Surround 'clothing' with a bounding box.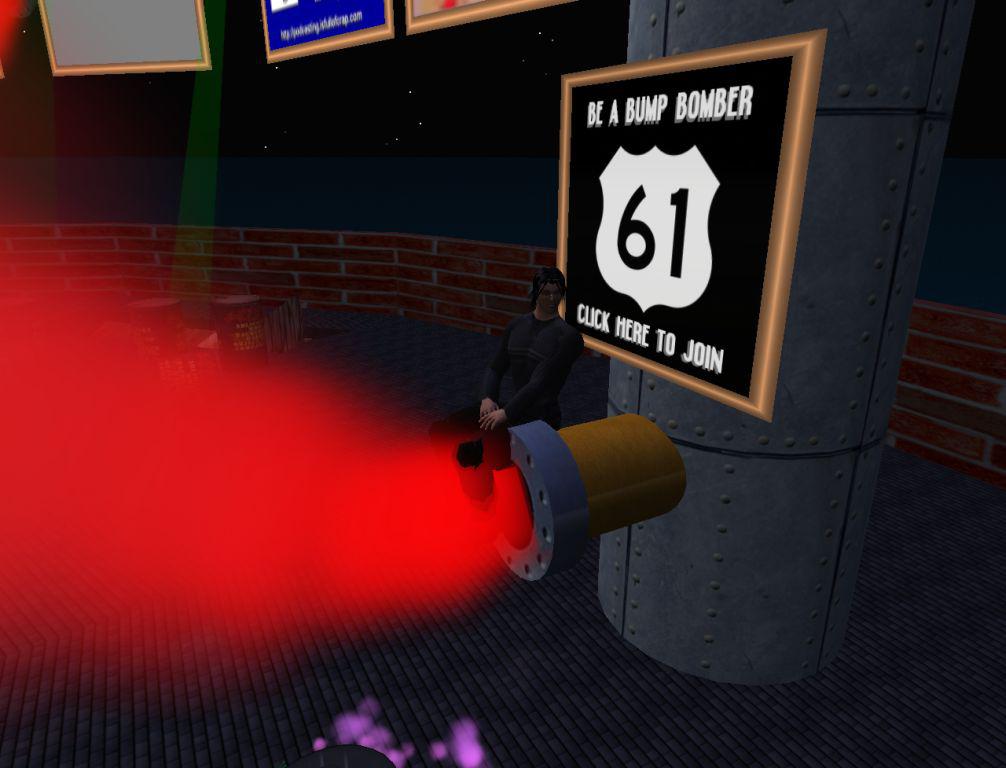
box(480, 308, 589, 429).
